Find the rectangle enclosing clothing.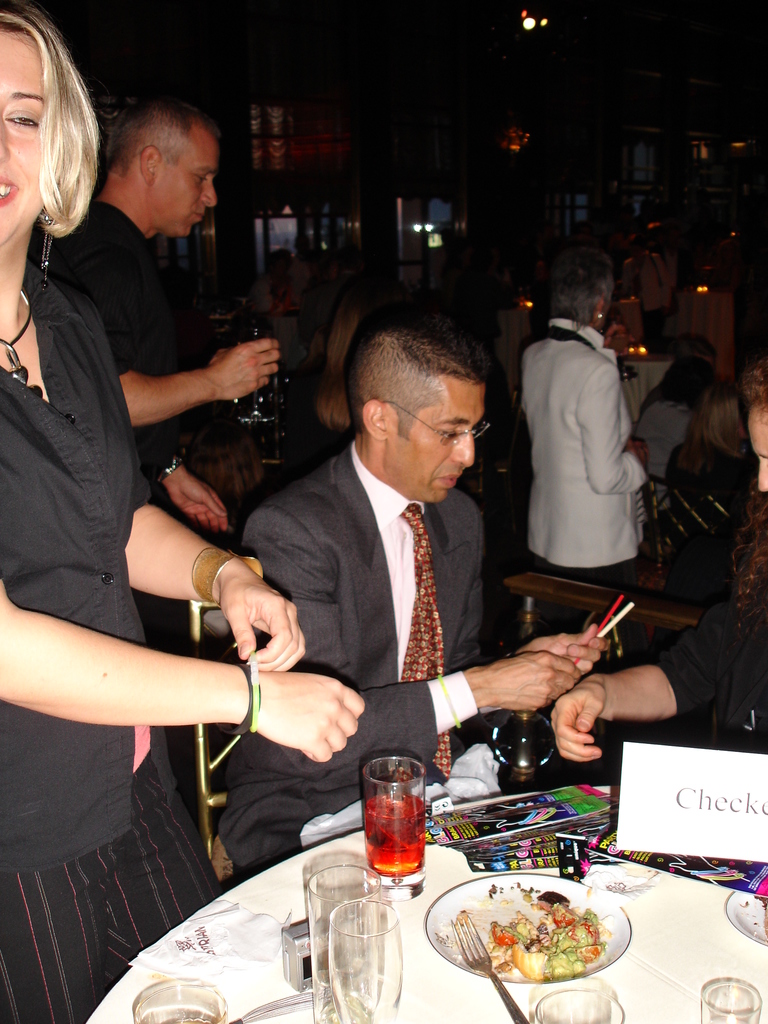
(636,404,693,511).
